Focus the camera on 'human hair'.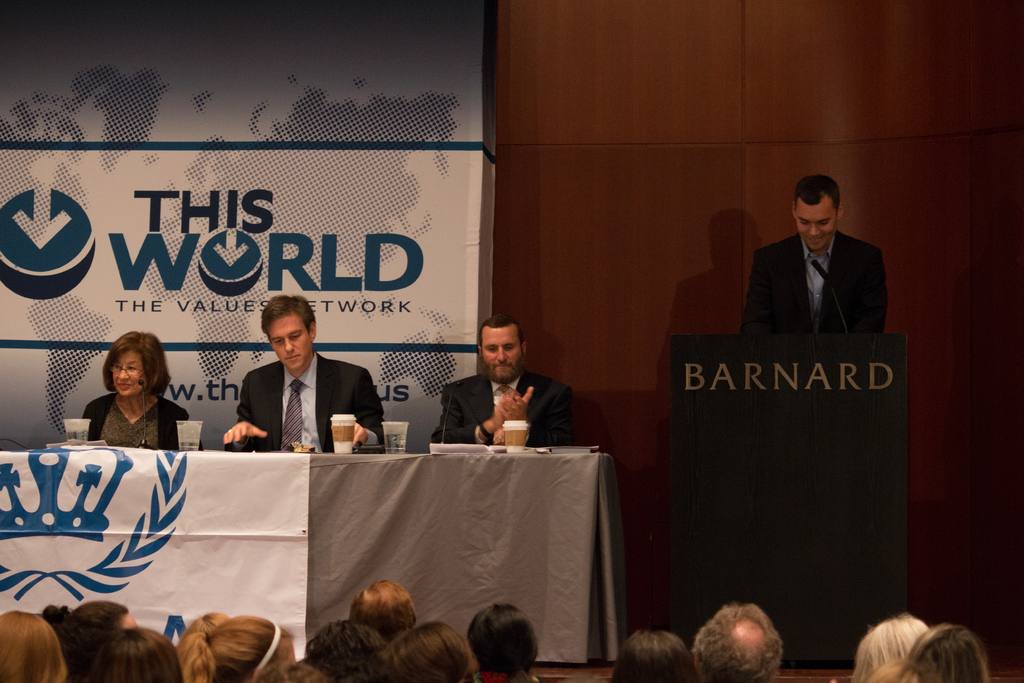
Focus region: bbox=[792, 173, 844, 215].
